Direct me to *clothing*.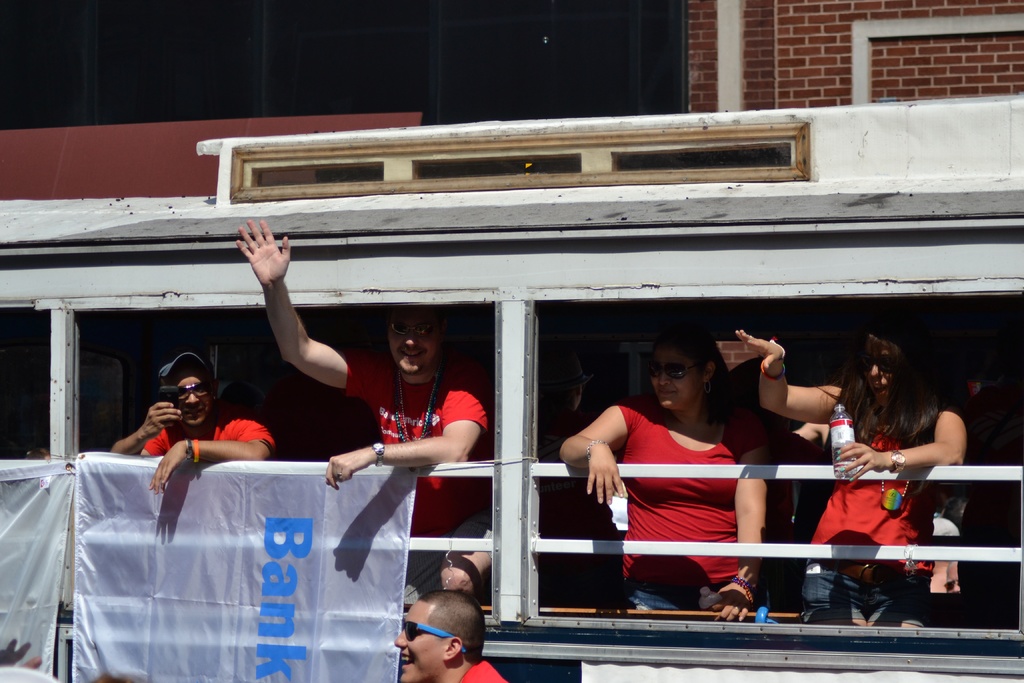
Direction: [812,420,945,630].
